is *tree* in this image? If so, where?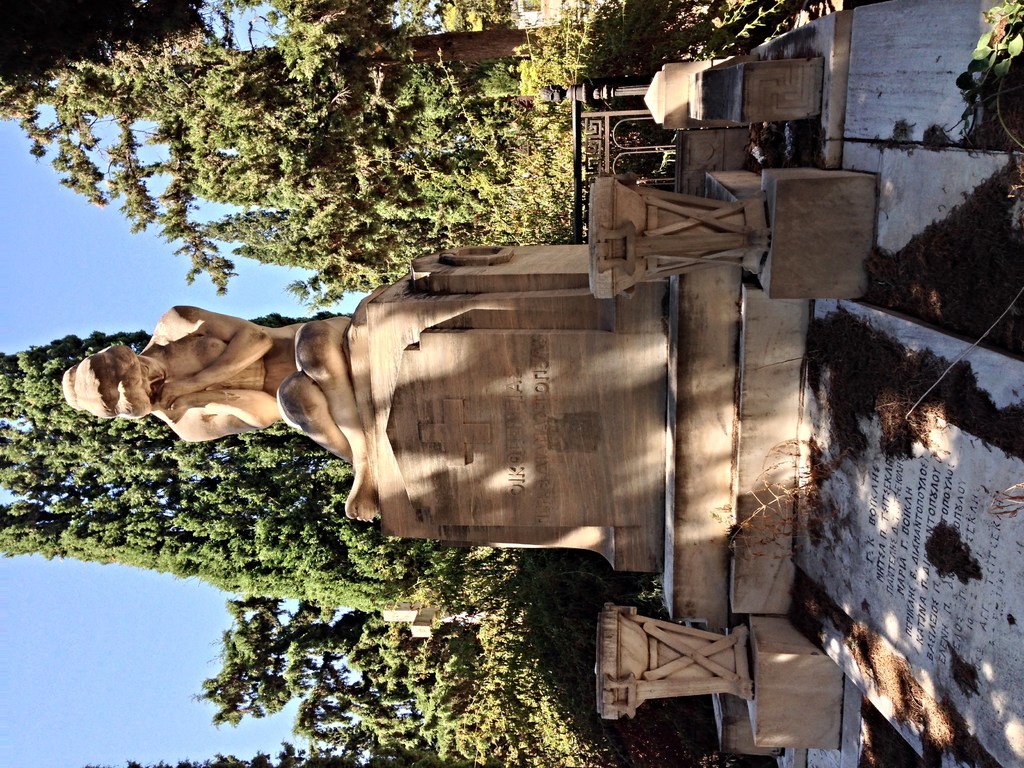
Yes, at rect(0, 310, 472, 606).
